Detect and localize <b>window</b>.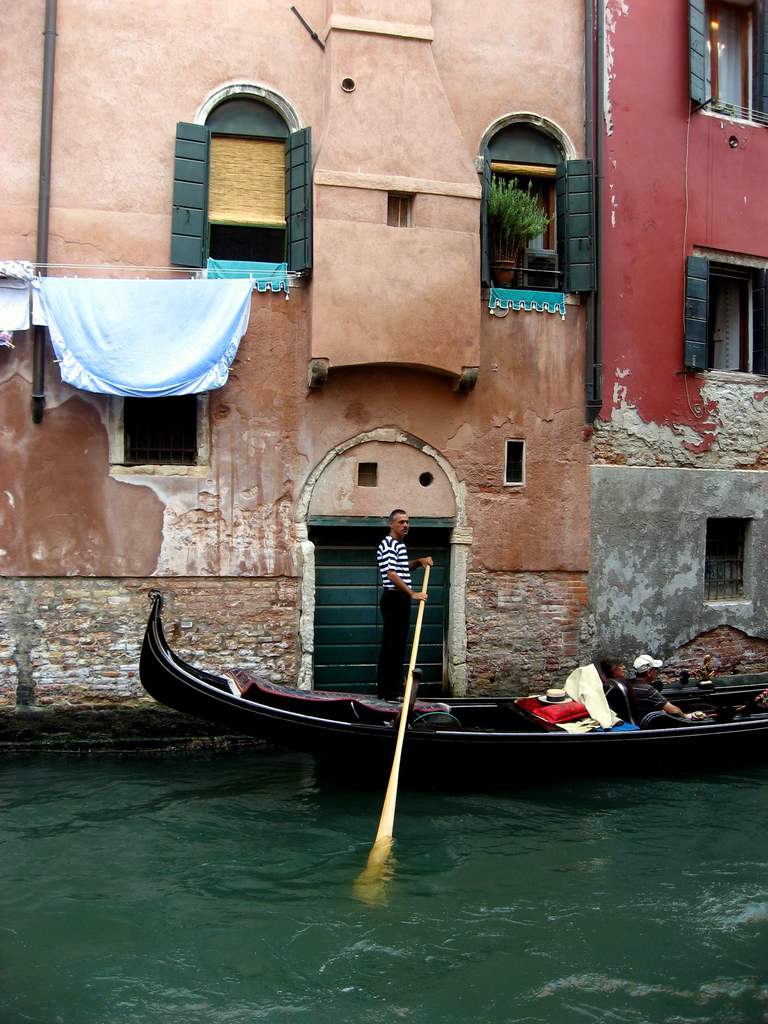
Localized at (x1=707, y1=263, x2=758, y2=375).
